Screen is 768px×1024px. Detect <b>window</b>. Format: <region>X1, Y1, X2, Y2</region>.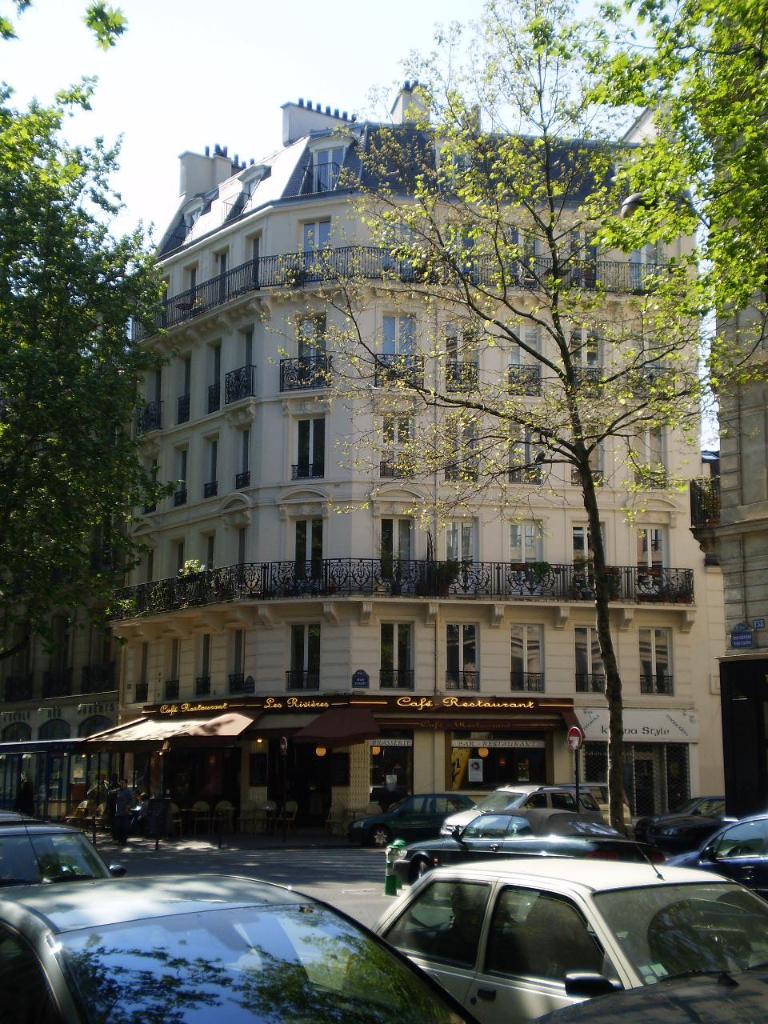
<region>381, 614, 418, 690</region>.
